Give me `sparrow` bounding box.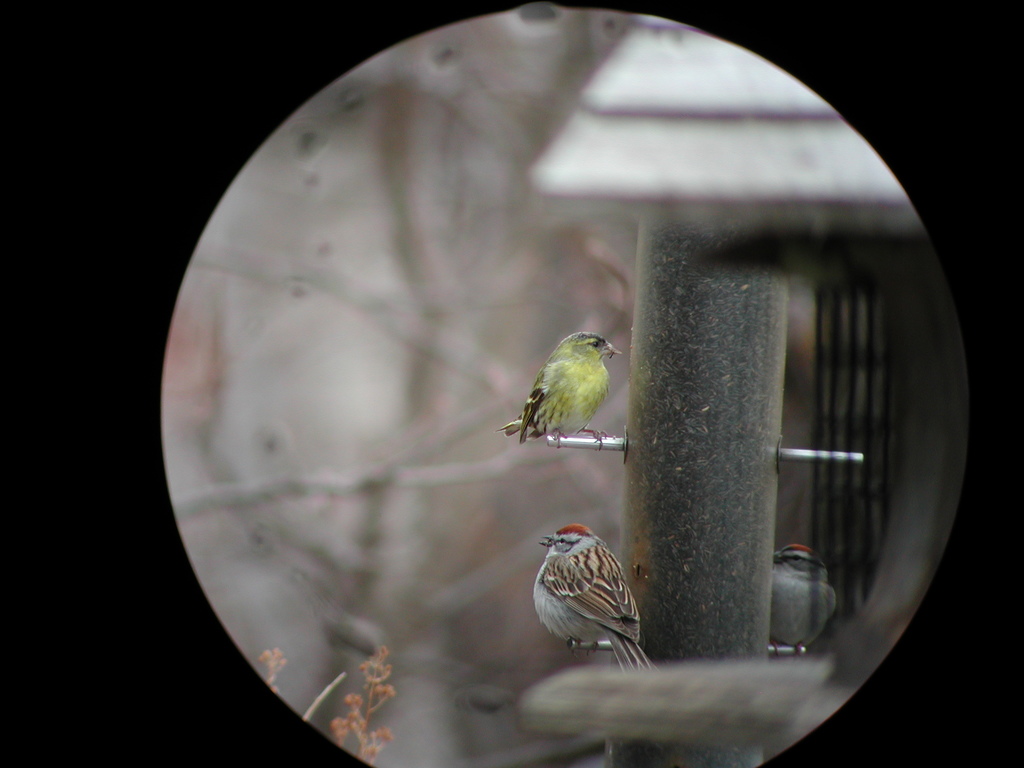
left=499, top=331, right=623, bottom=450.
